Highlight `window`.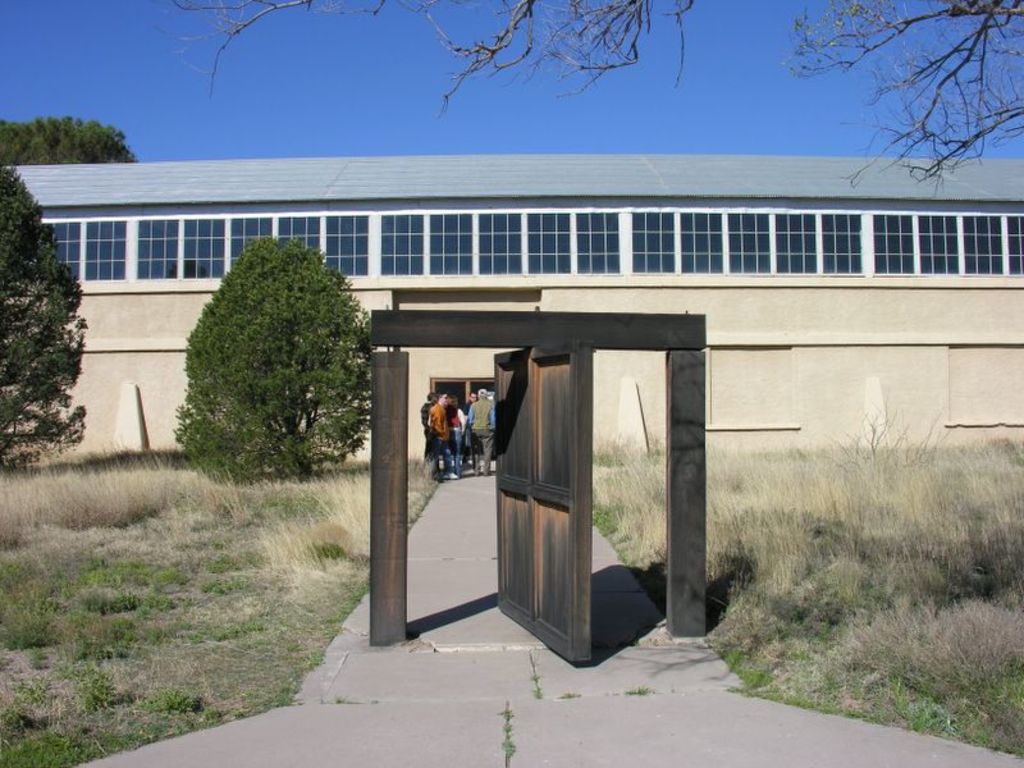
Highlighted region: [33,220,84,282].
